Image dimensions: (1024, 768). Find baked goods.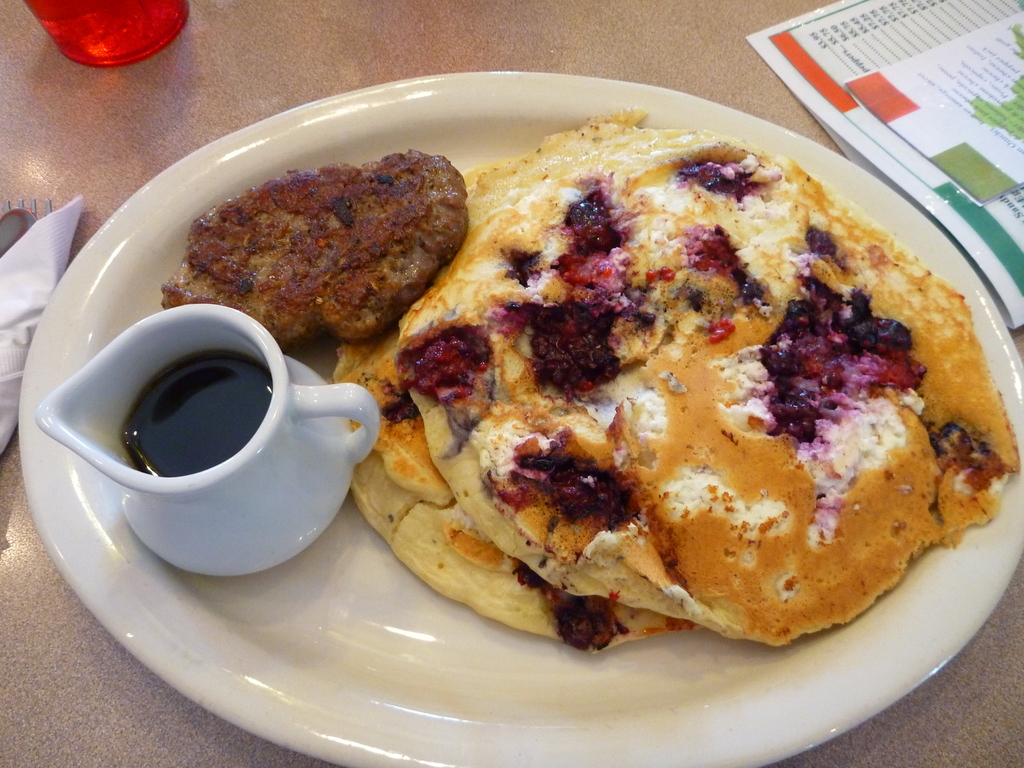
(332, 99, 975, 689).
